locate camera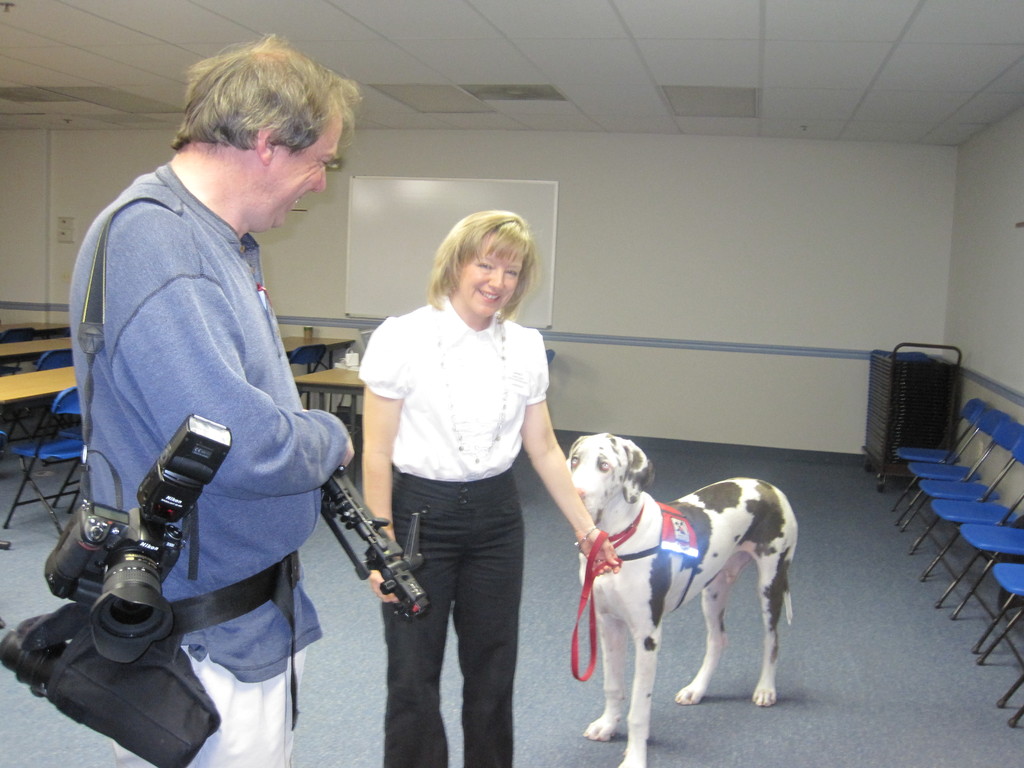
select_region(52, 424, 240, 624)
